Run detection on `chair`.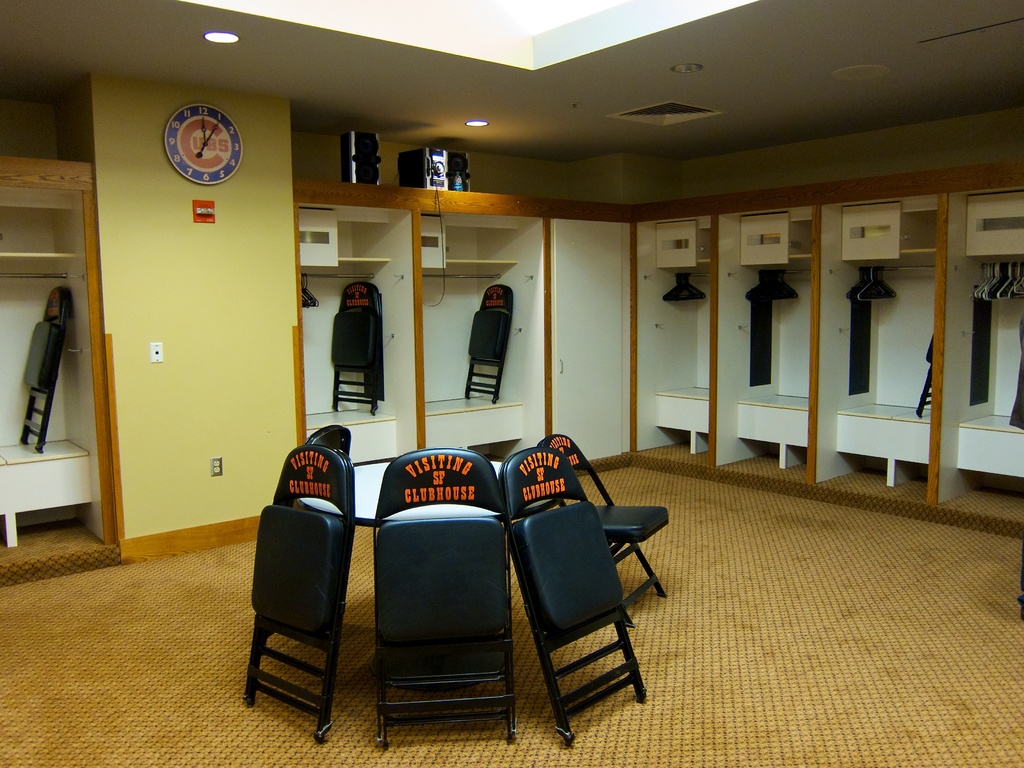
Result: 370 442 513 750.
